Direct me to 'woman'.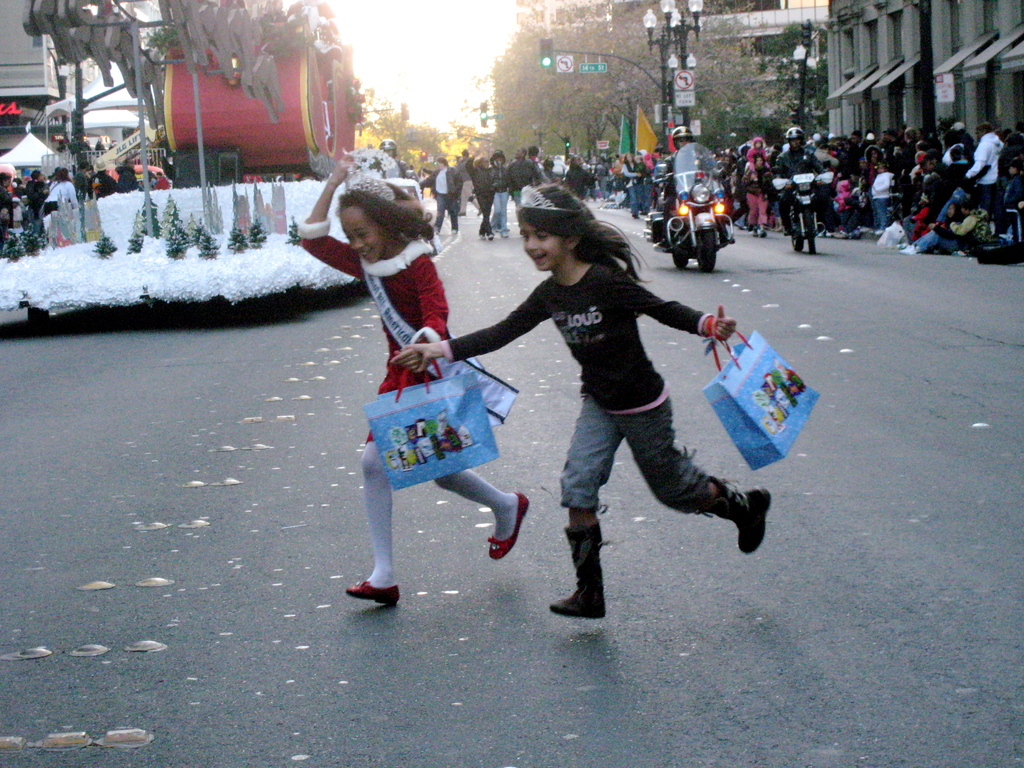
Direction: bbox(410, 180, 767, 625).
